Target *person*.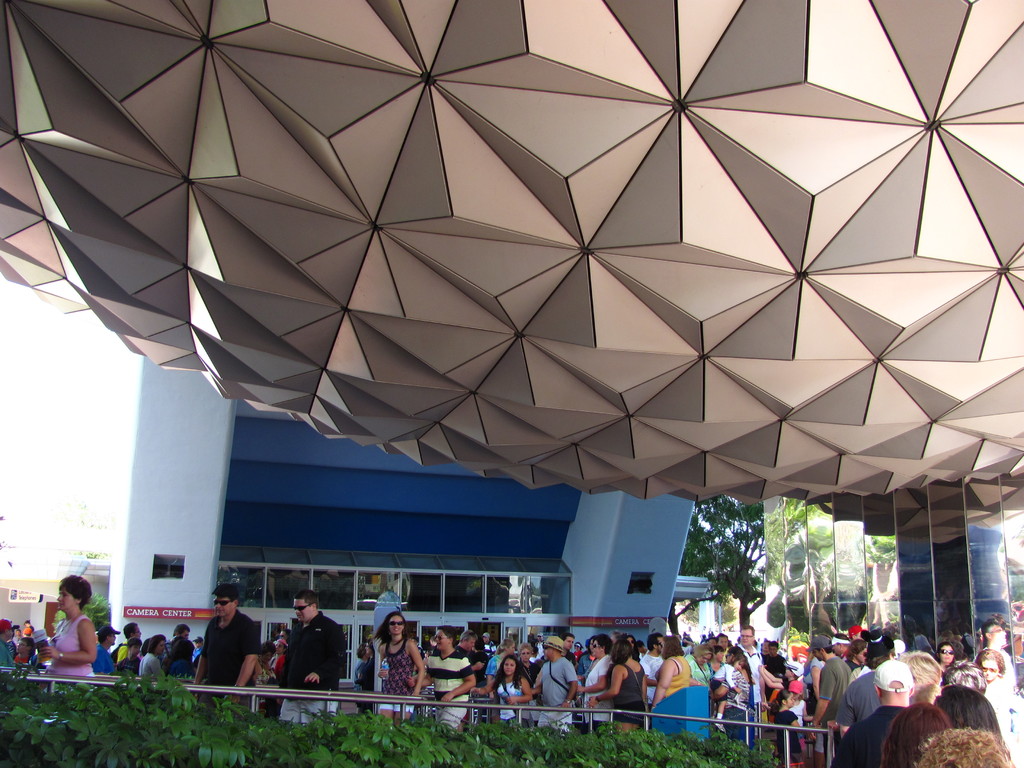
Target region: [829, 660, 921, 767].
